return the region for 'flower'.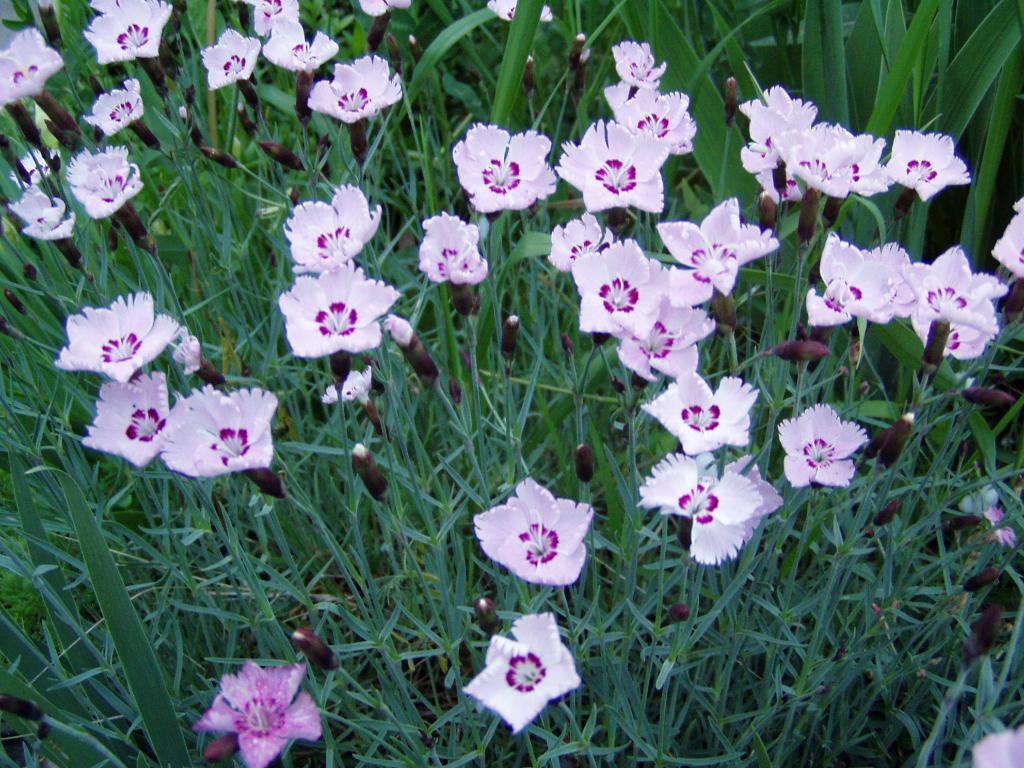
region(348, 440, 391, 502).
